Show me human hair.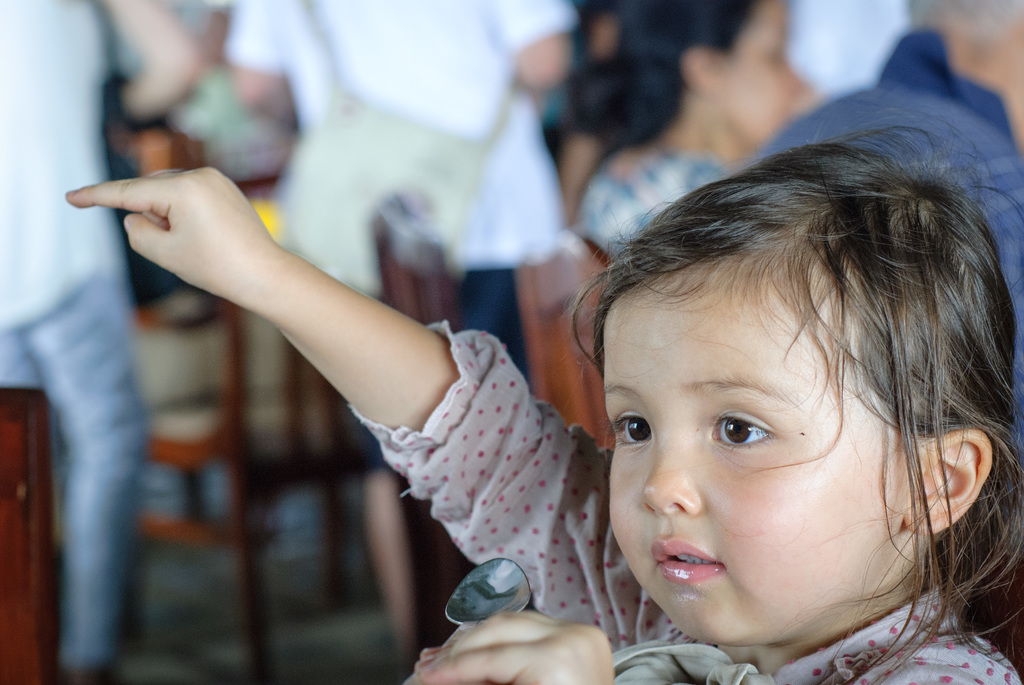
human hair is here: 589 132 1009 615.
